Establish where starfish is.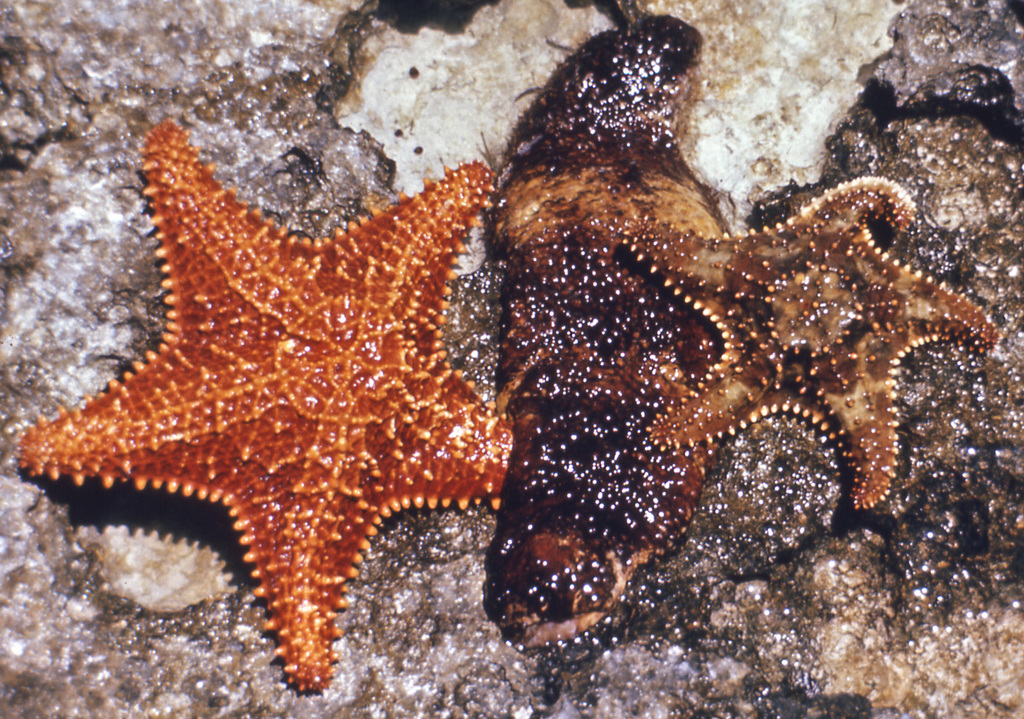
Established at 18:115:514:688.
